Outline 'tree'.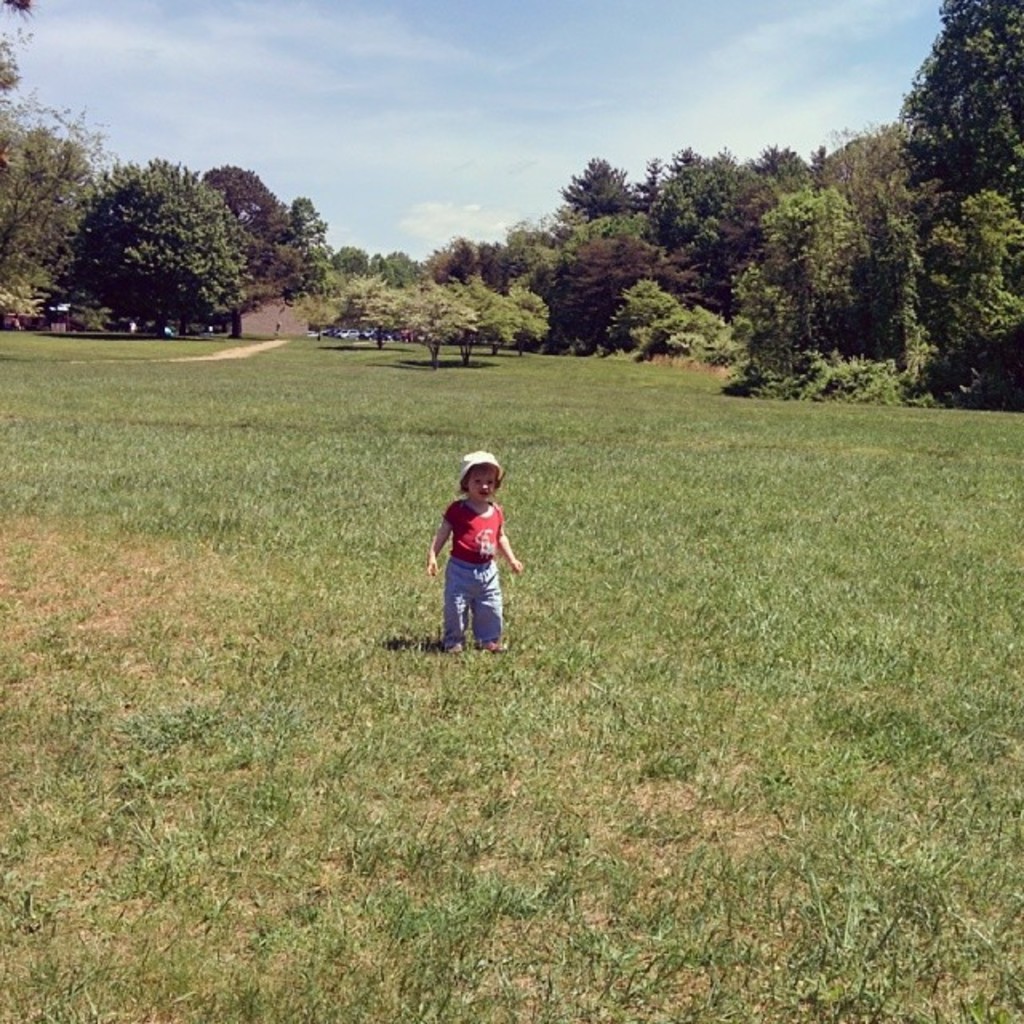
Outline: 566, 154, 629, 237.
